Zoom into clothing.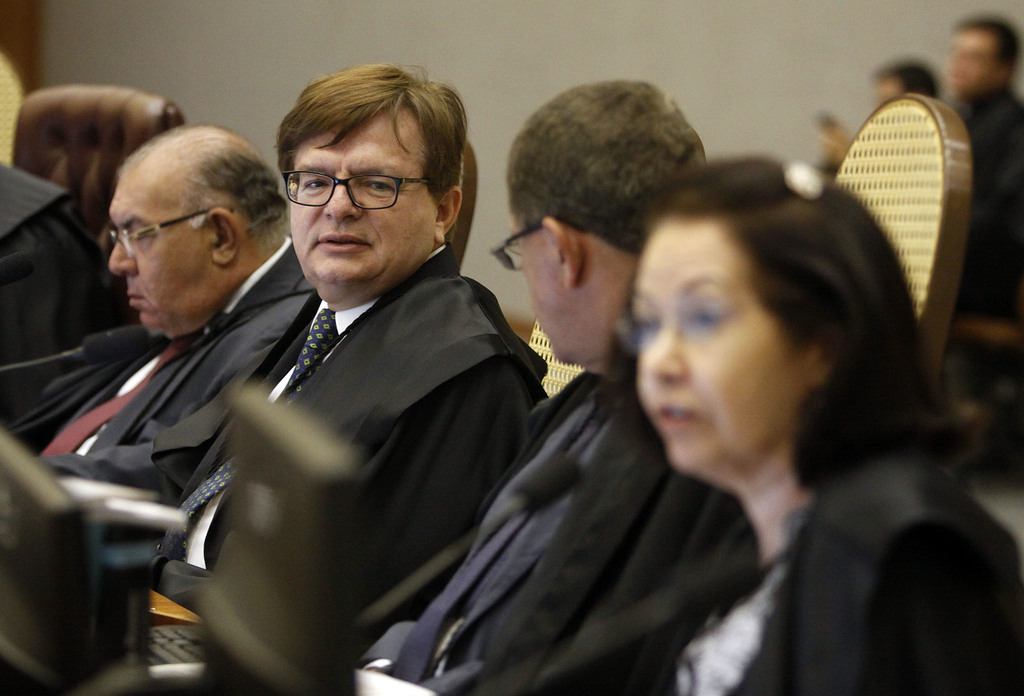
Zoom target: detection(158, 221, 565, 683).
